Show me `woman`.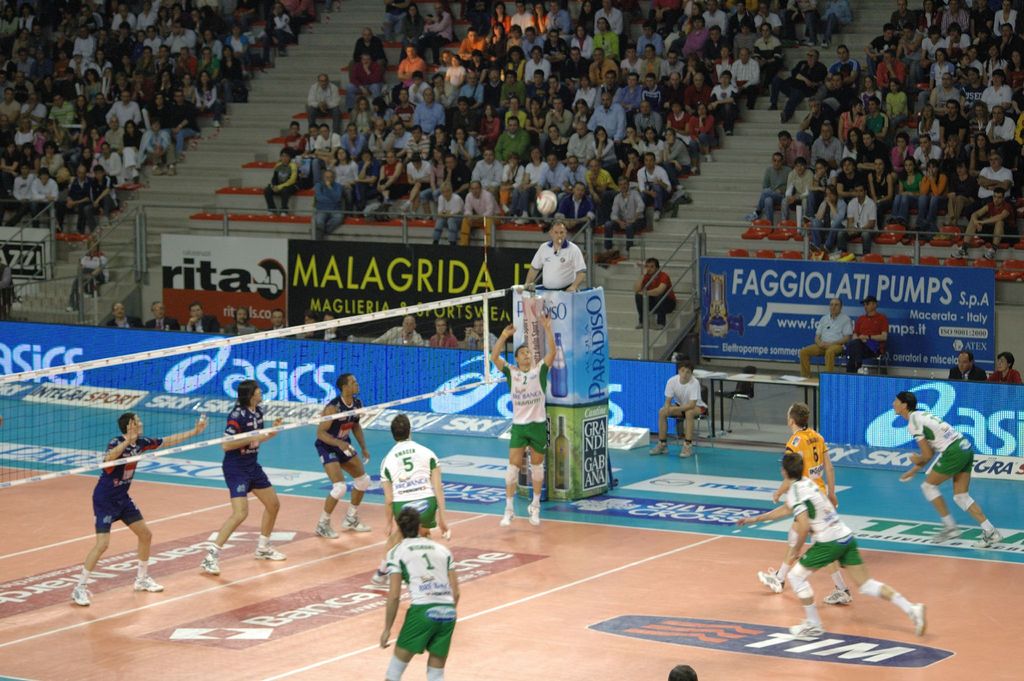
`woman` is here: l=75, t=94, r=91, b=125.
